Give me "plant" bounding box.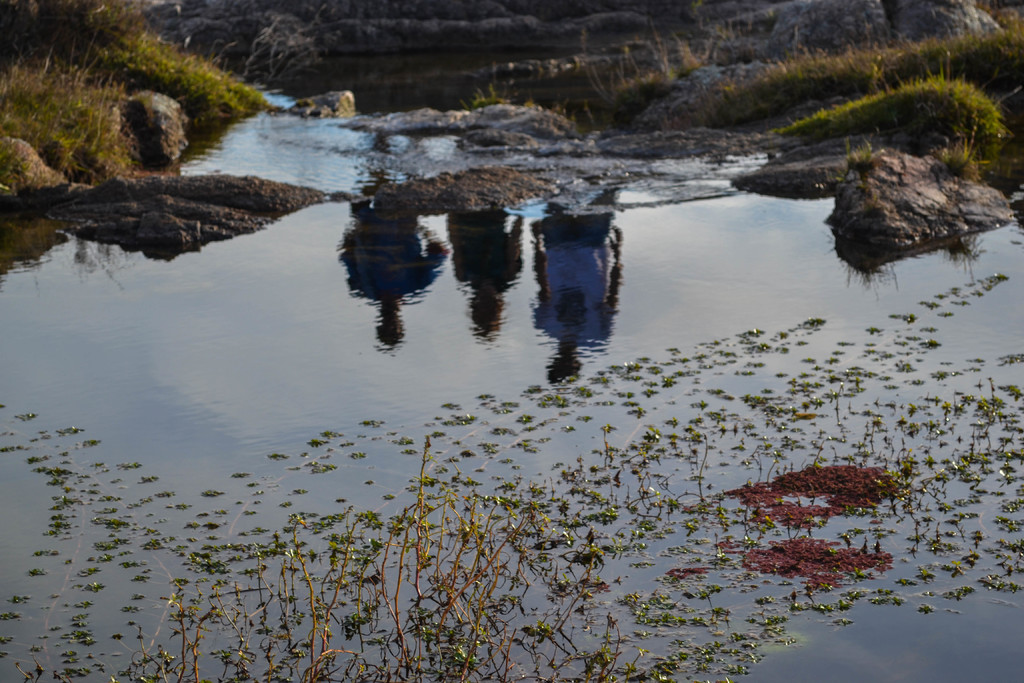
Rect(0, 281, 1023, 682).
